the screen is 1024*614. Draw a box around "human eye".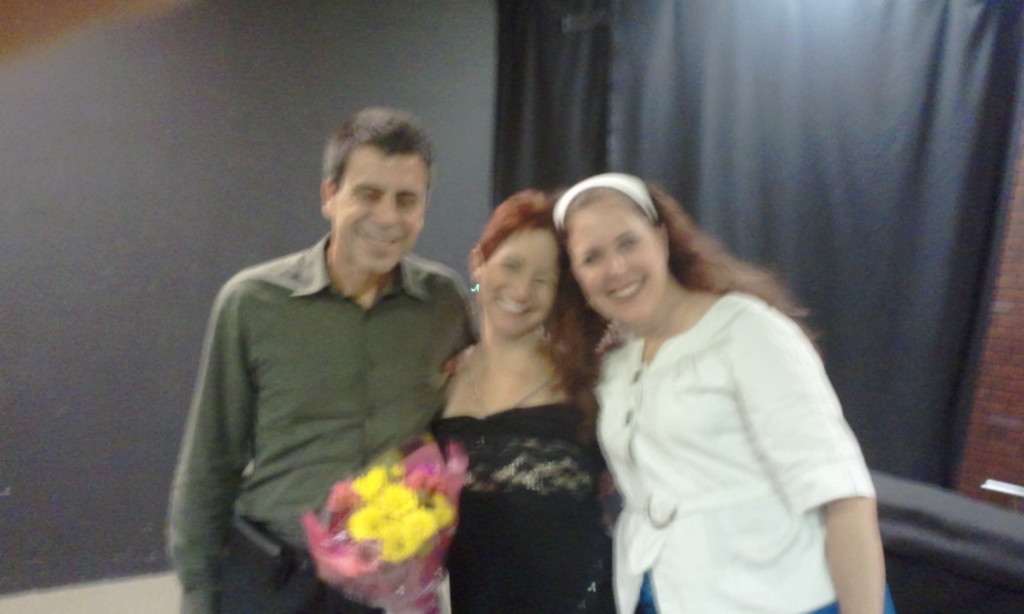
locate(576, 253, 599, 269).
